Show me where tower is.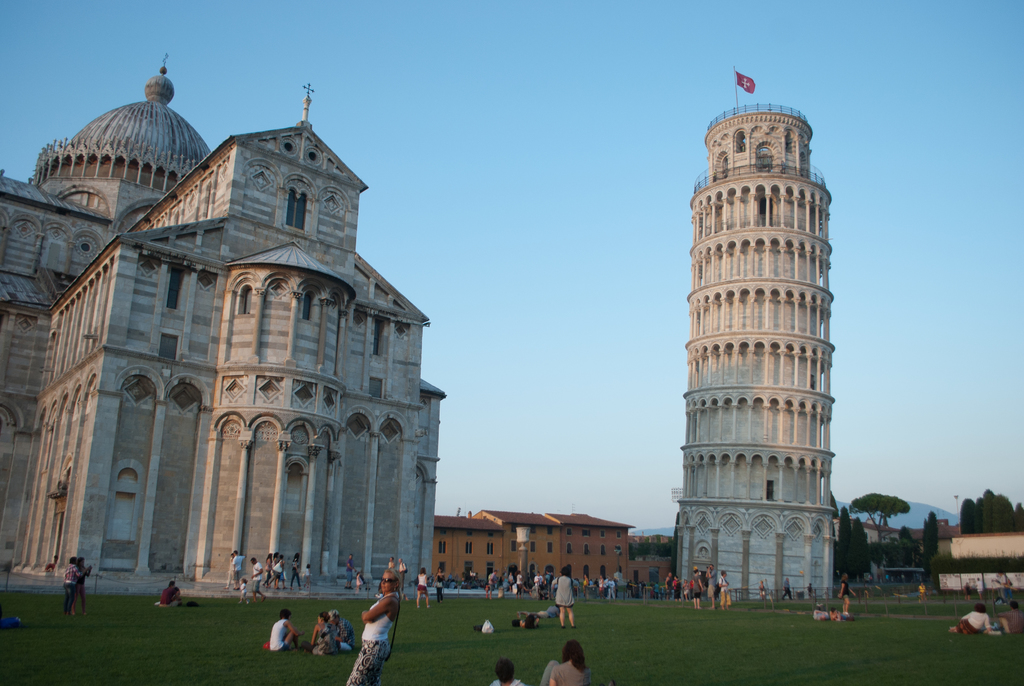
tower is at bbox=(35, 58, 223, 236).
